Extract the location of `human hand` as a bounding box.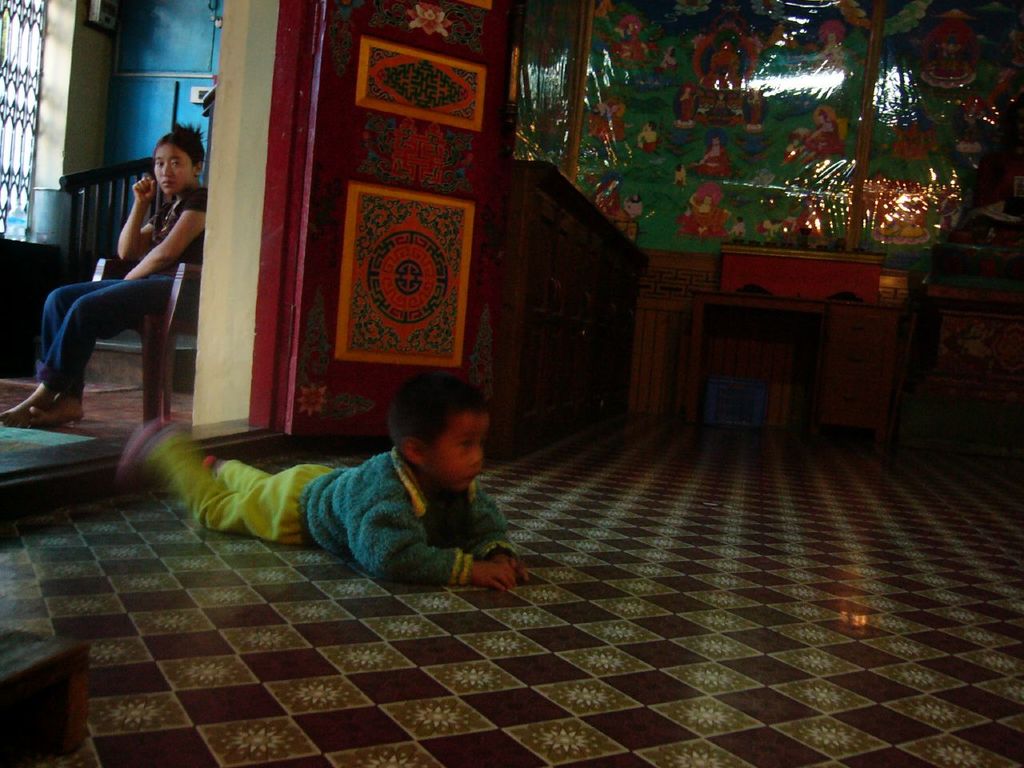
131,176,155,204.
